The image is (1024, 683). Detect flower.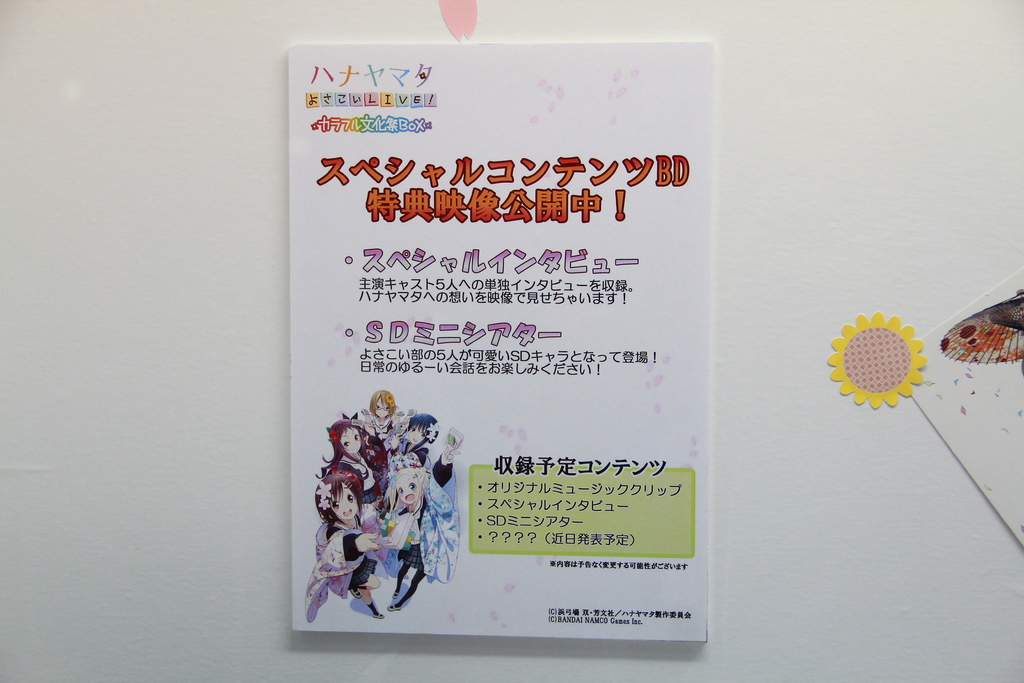
Detection: BBox(316, 496, 327, 511).
